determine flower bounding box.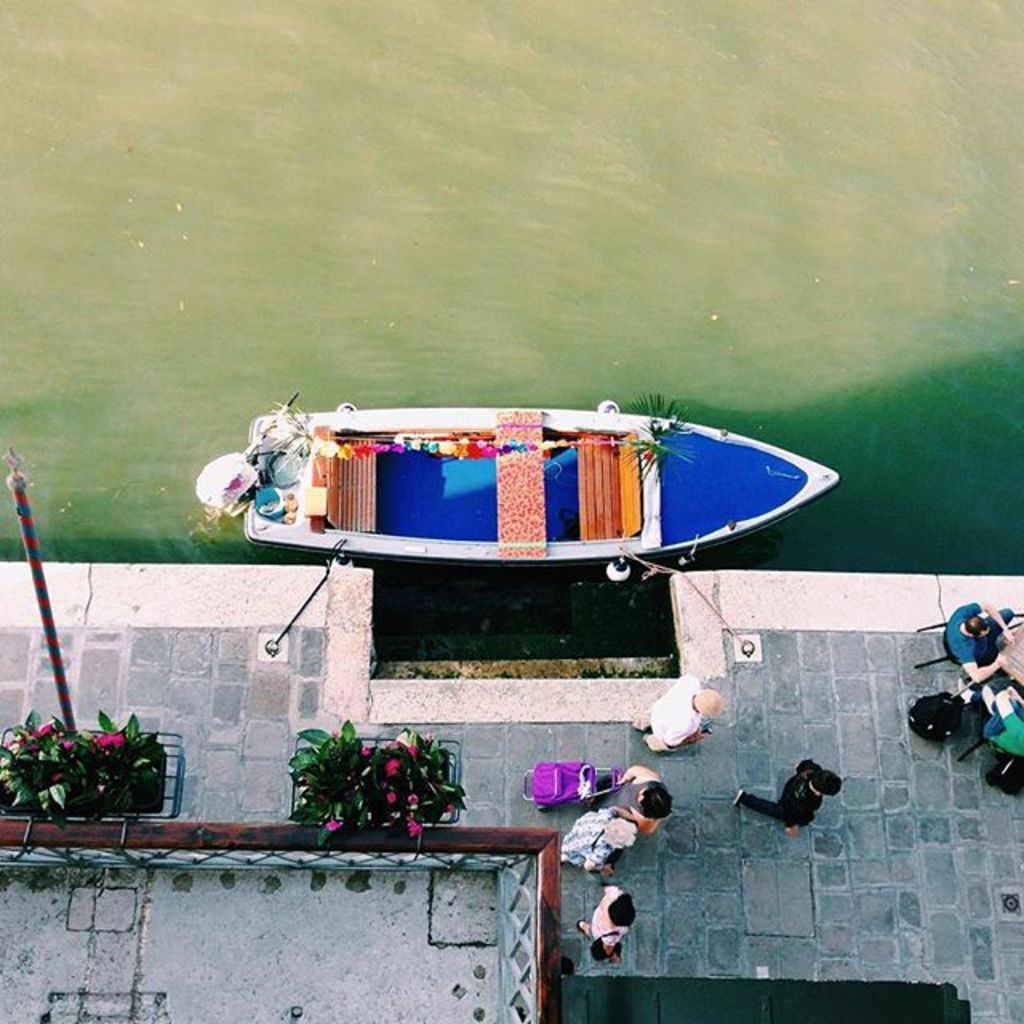
Determined: region(318, 813, 346, 835).
